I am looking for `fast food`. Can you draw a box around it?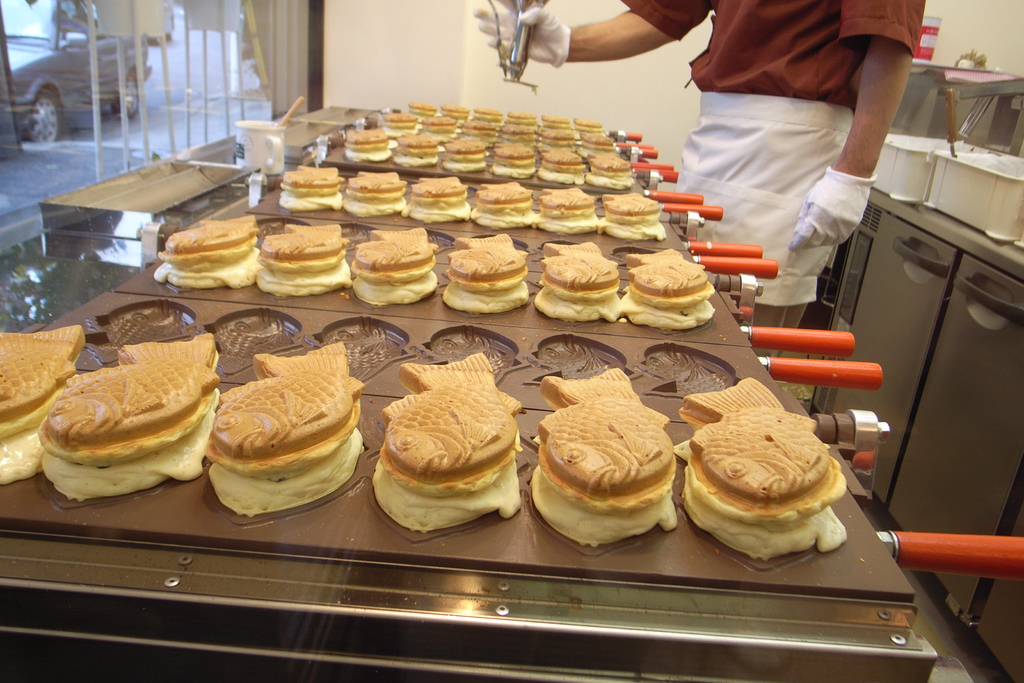
Sure, the bounding box is 442, 230, 530, 314.
